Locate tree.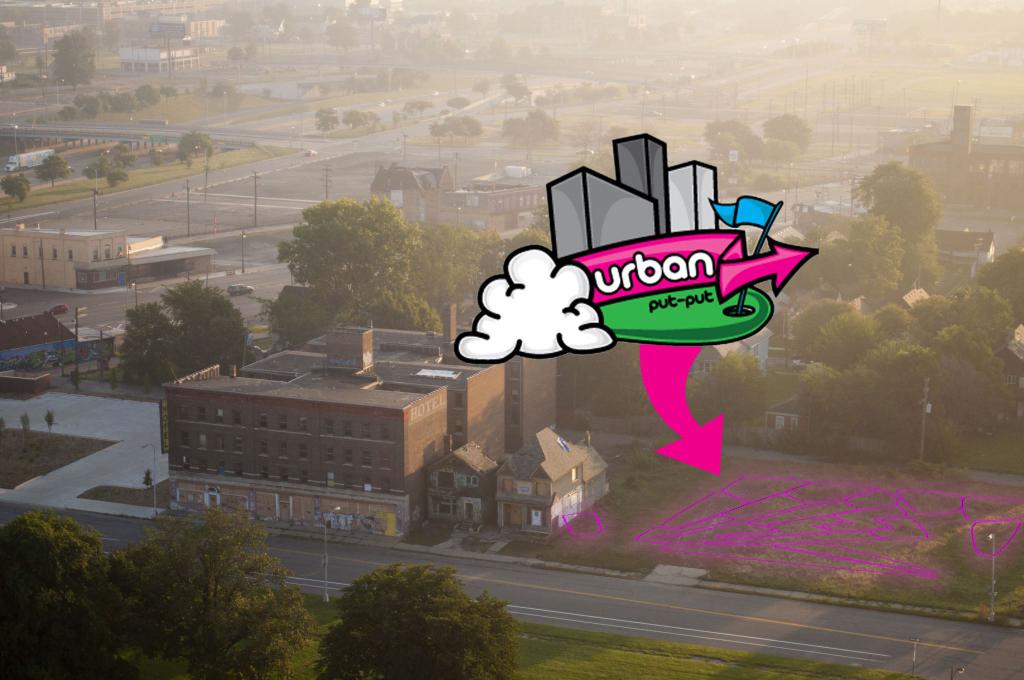
Bounding box: (x1=113, y1=92, x2=136, y2=105).
